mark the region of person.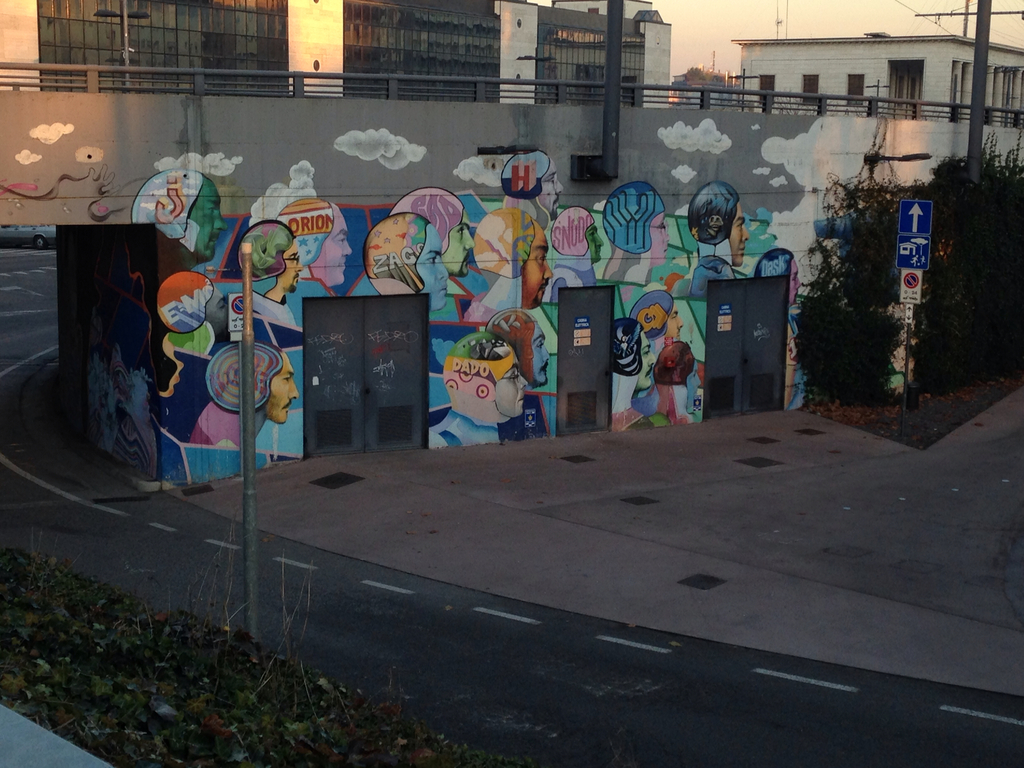
Region: bbox=[495, 147, 566, 236].
